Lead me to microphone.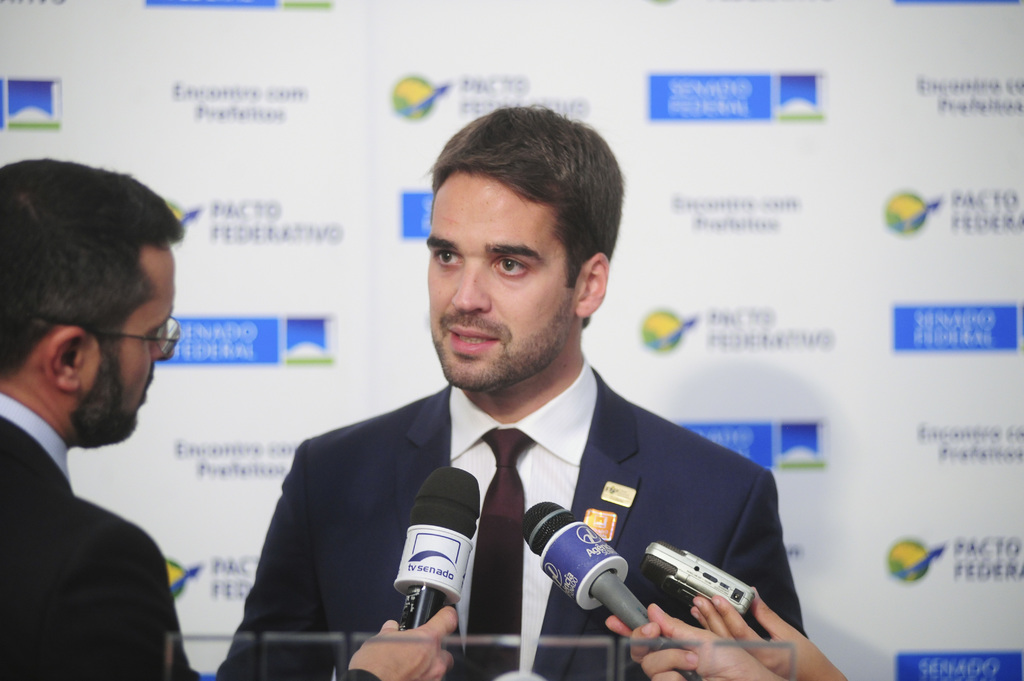
Lead to [left=516, top=500, right=703, bottom=680].
